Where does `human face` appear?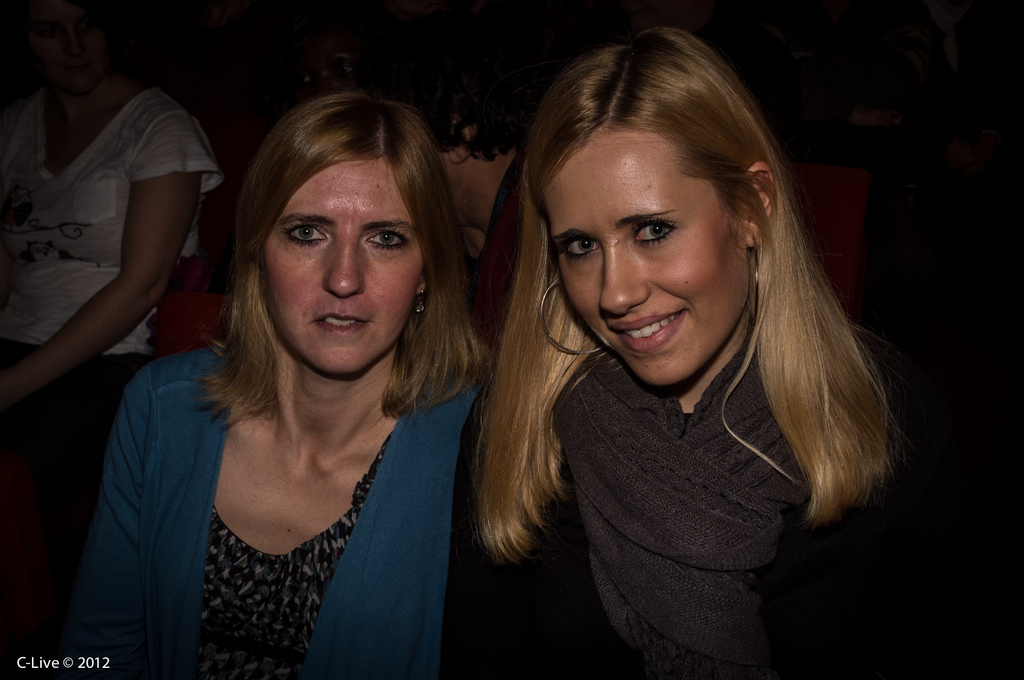
Appears at bbox=(270, 155, 420, 372).
